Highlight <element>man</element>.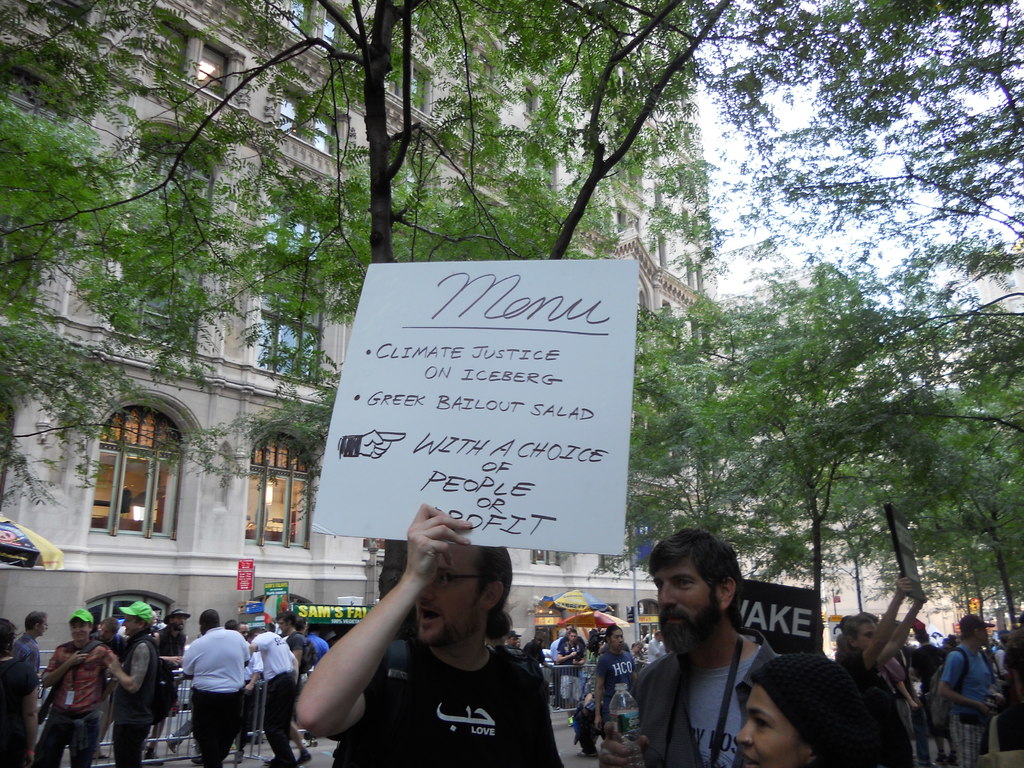
Highlighted region: l=272, t=609, r=312, b=767.
